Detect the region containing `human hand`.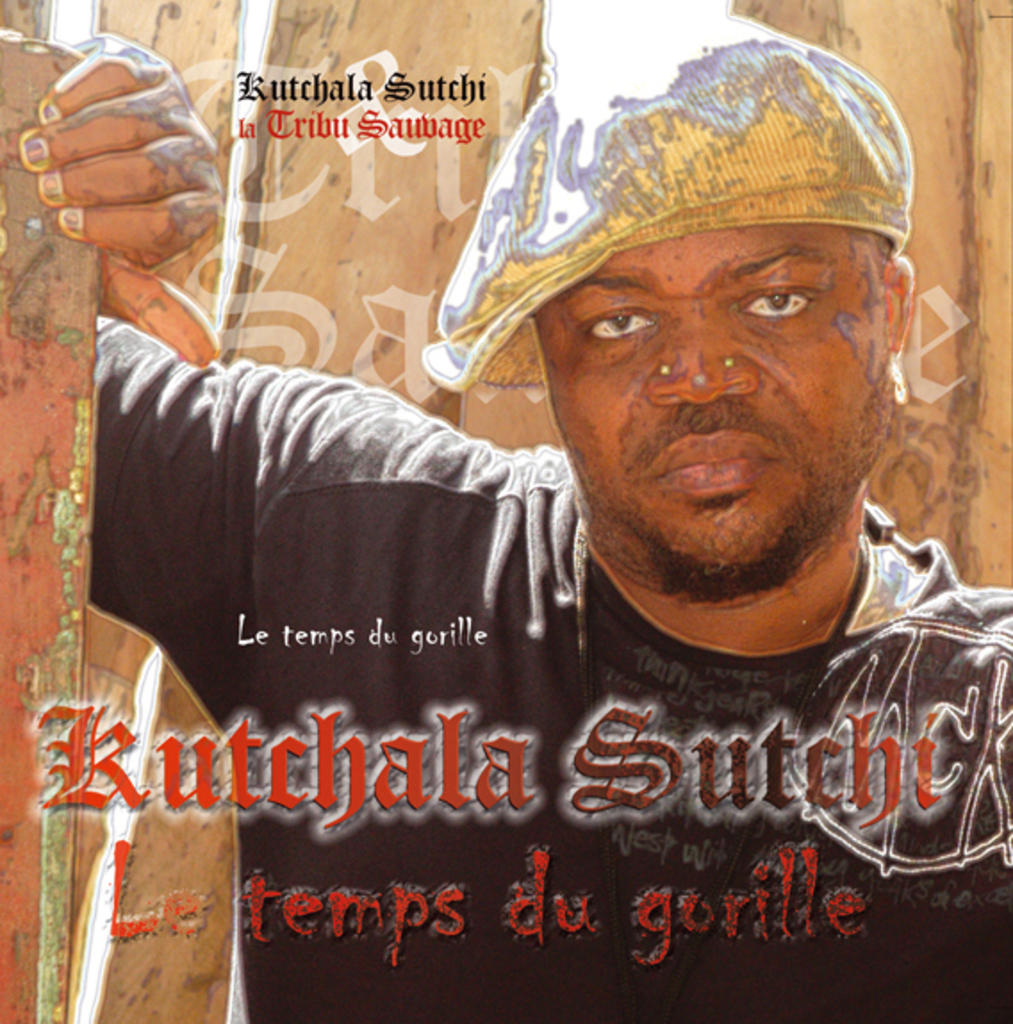
<bbox>23, 45, 202, 264</bbox>.
